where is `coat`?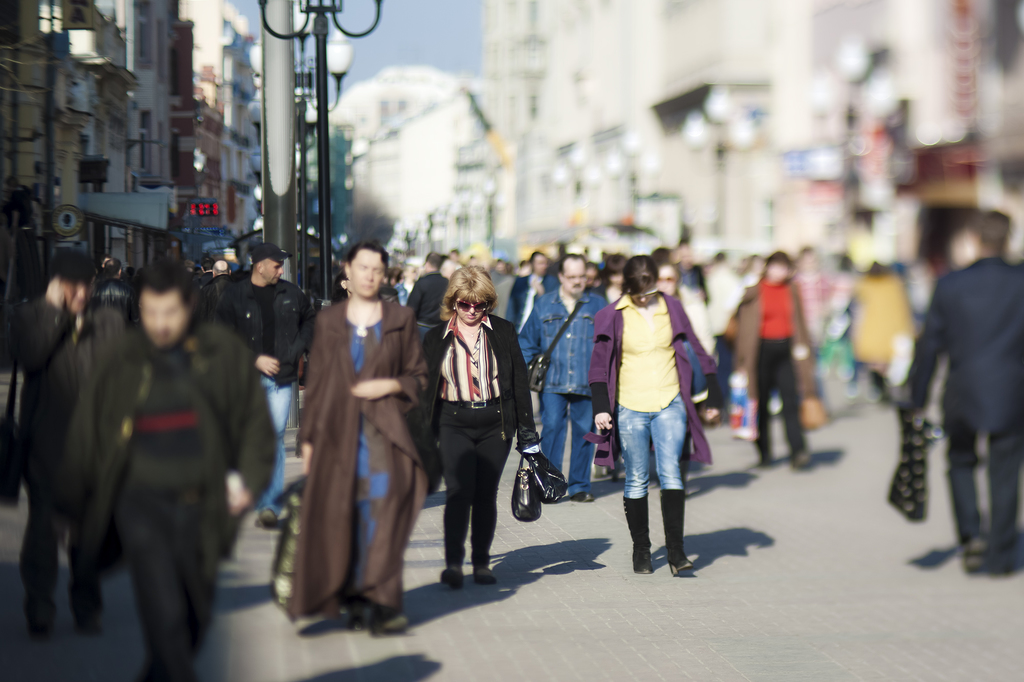
[225, 276, 312, 386].
